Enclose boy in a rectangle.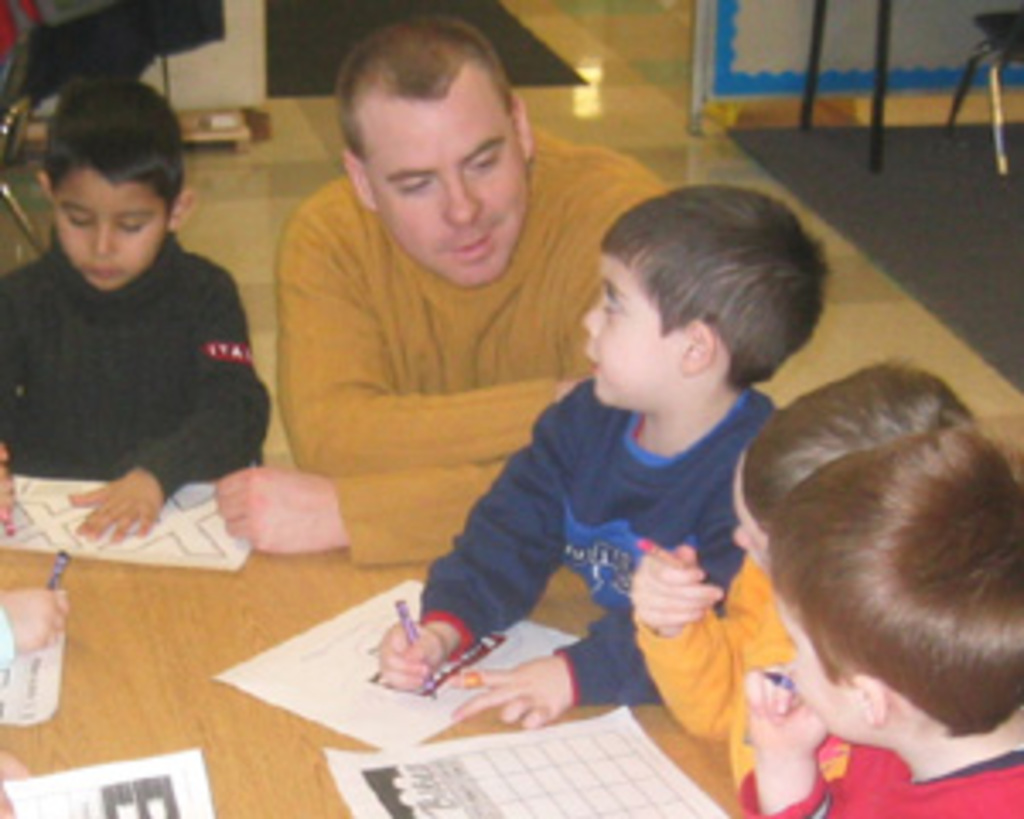
[left=413, top=195, right=857, bottom=747].
